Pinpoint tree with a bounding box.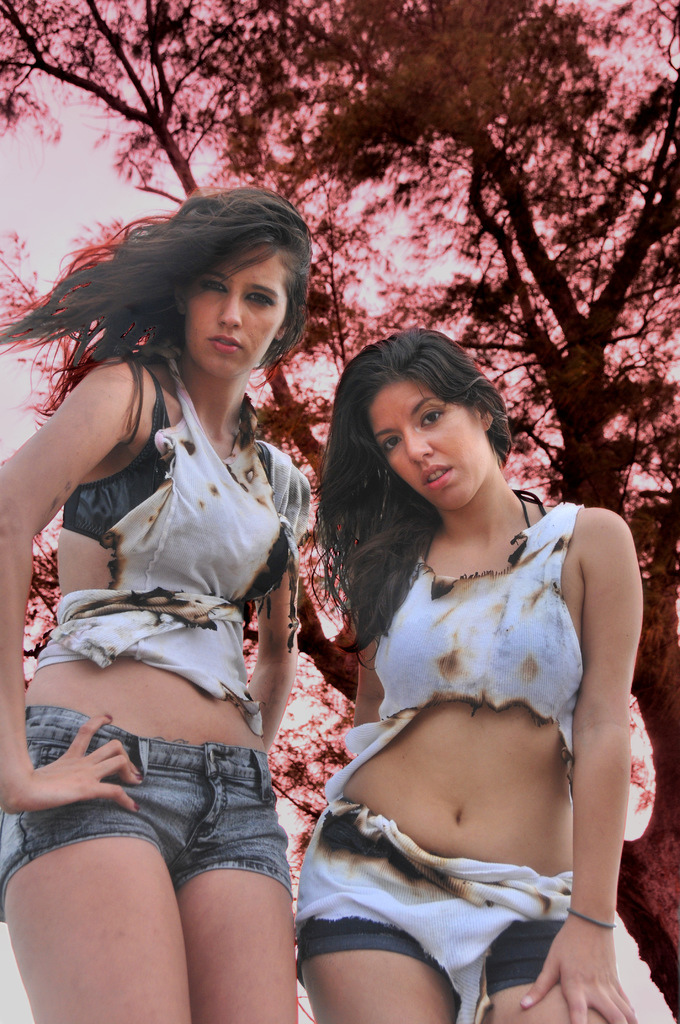
Rect(0, 0, 679, 1022).
